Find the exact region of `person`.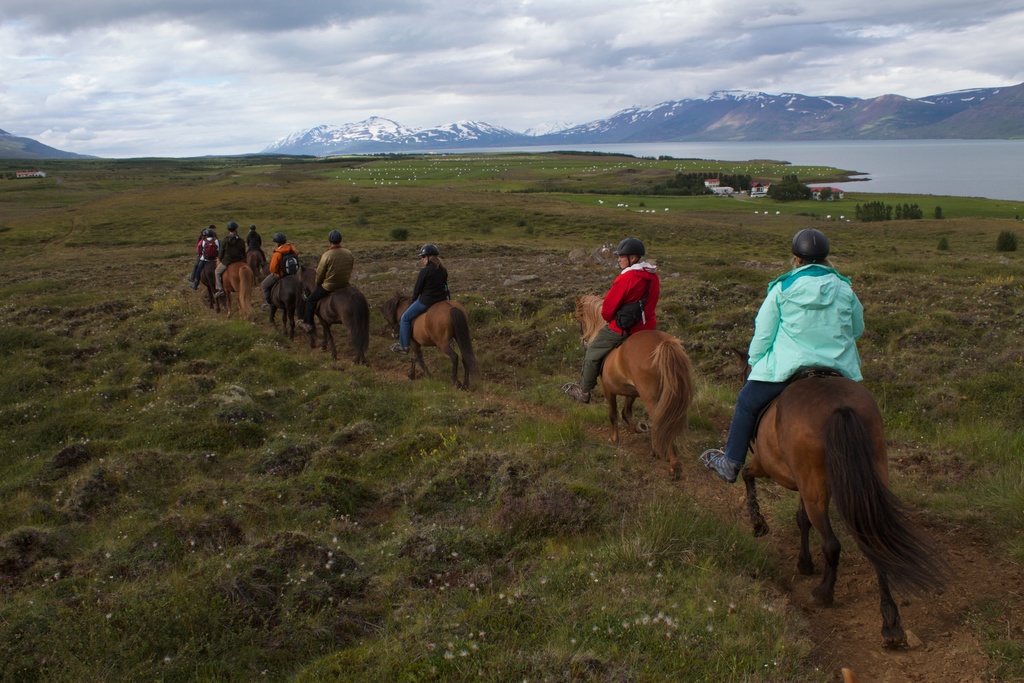
Exact region: 244/226/268/263.
